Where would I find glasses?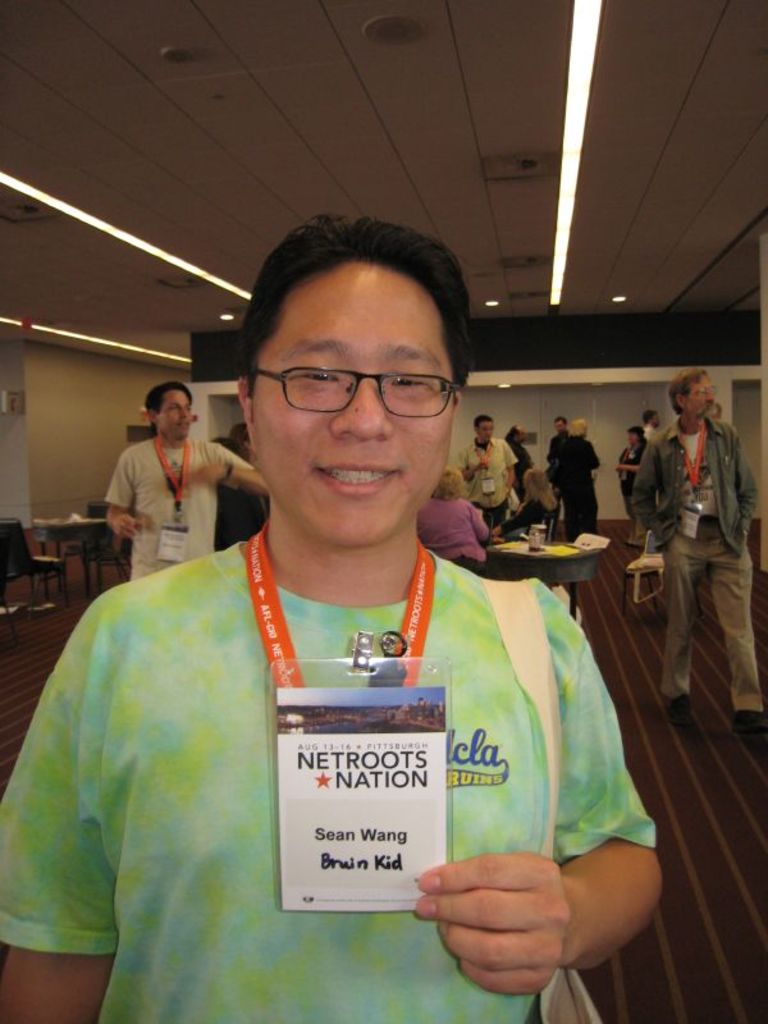
At Rect(242, 344, 468, 421).
